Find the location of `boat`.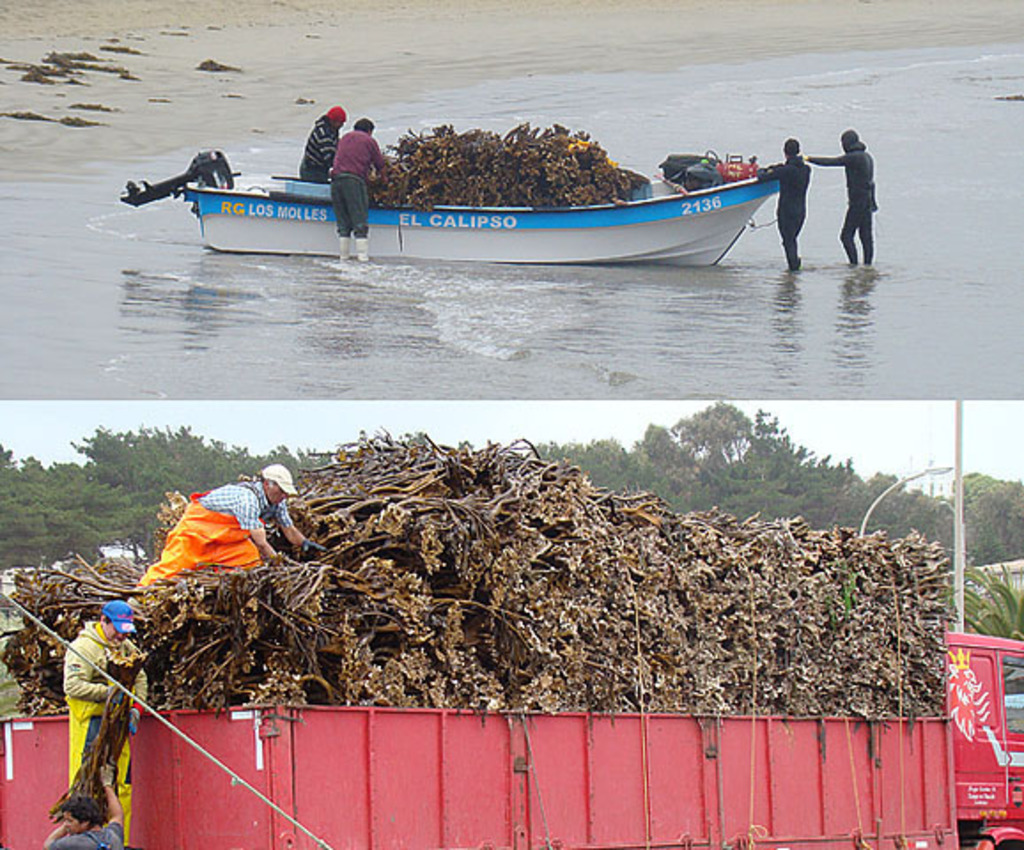
Location: locate(221, 92, 718, 250).
